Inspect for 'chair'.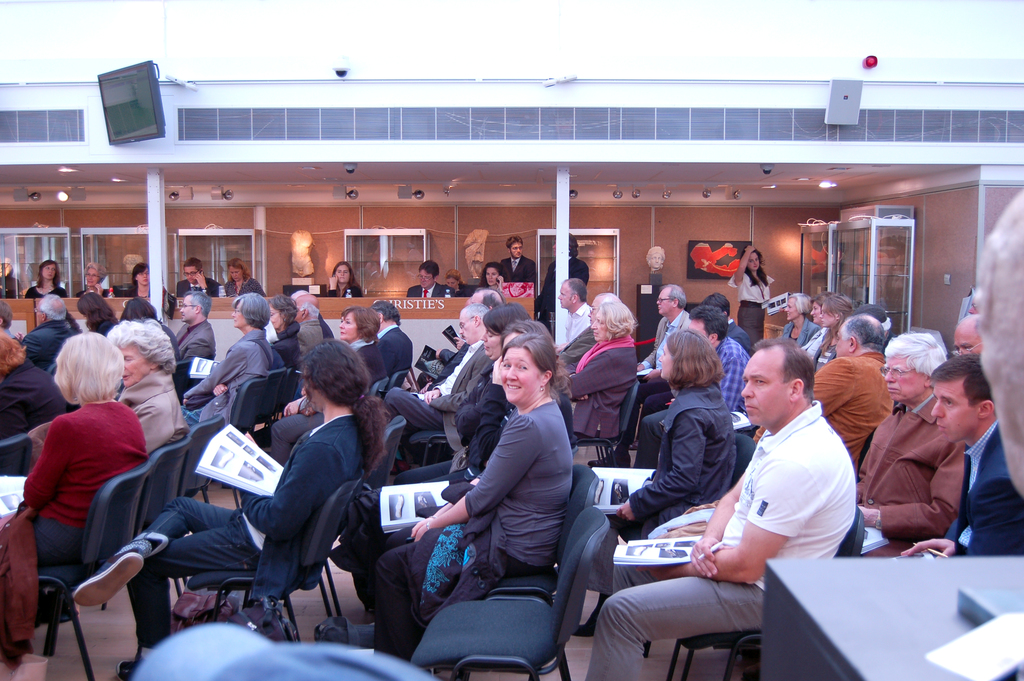
Inspection: 28:460:158:680.
